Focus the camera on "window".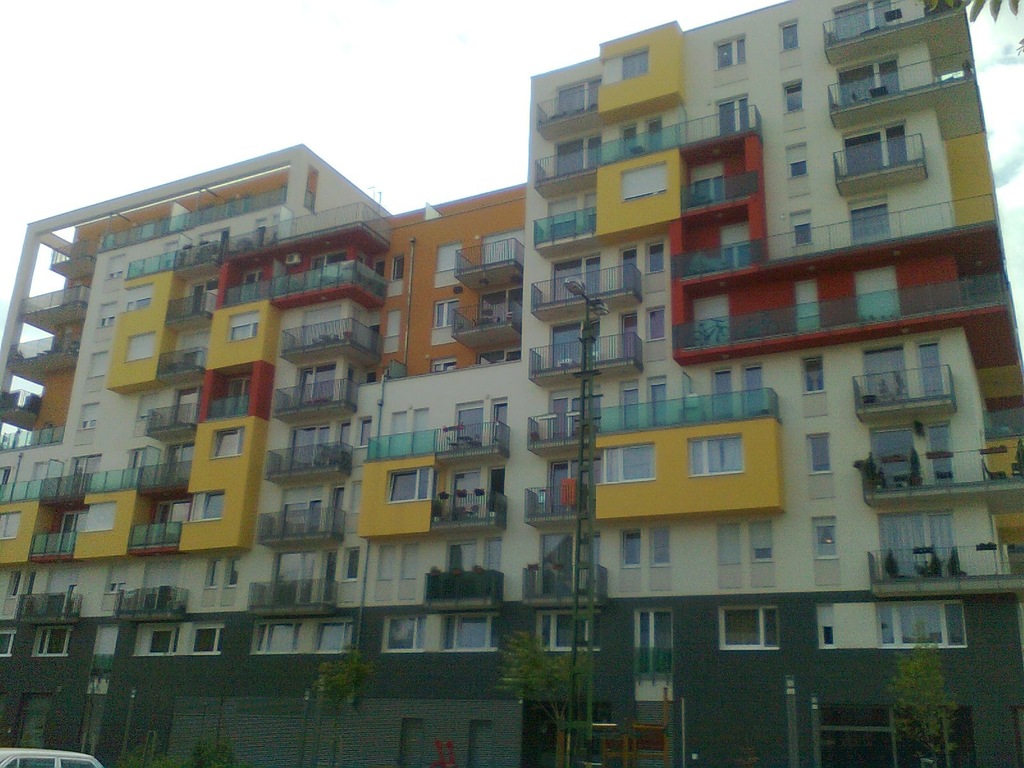
Focus region: <bbox>801, 352, 823, 393</bbox>.
